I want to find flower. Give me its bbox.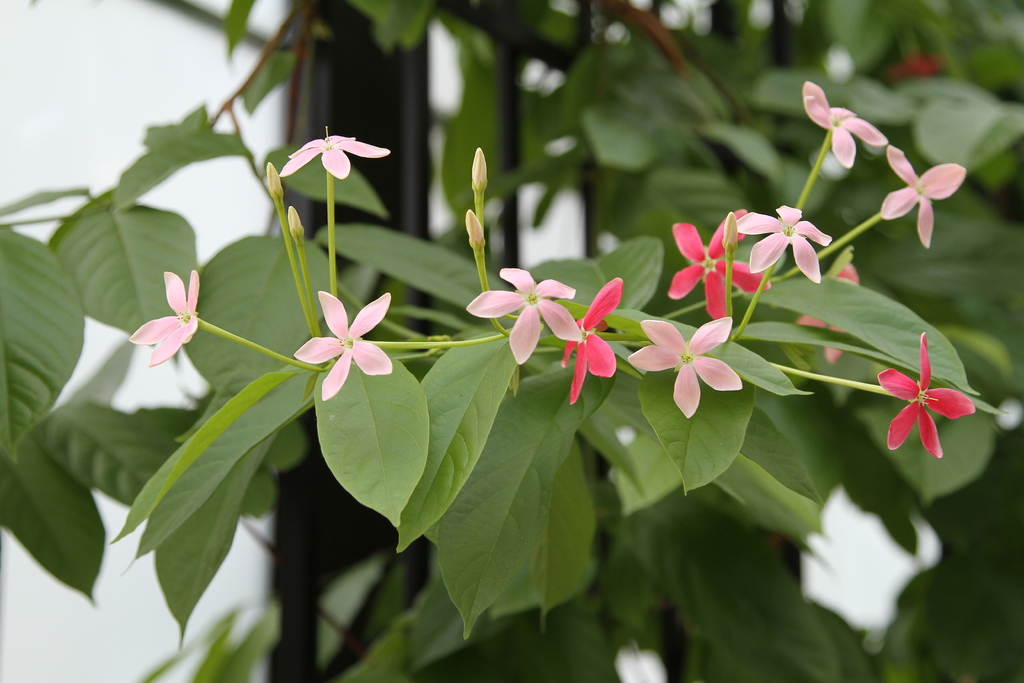
(x1=279, y1=132, x2=391, y2=179).
